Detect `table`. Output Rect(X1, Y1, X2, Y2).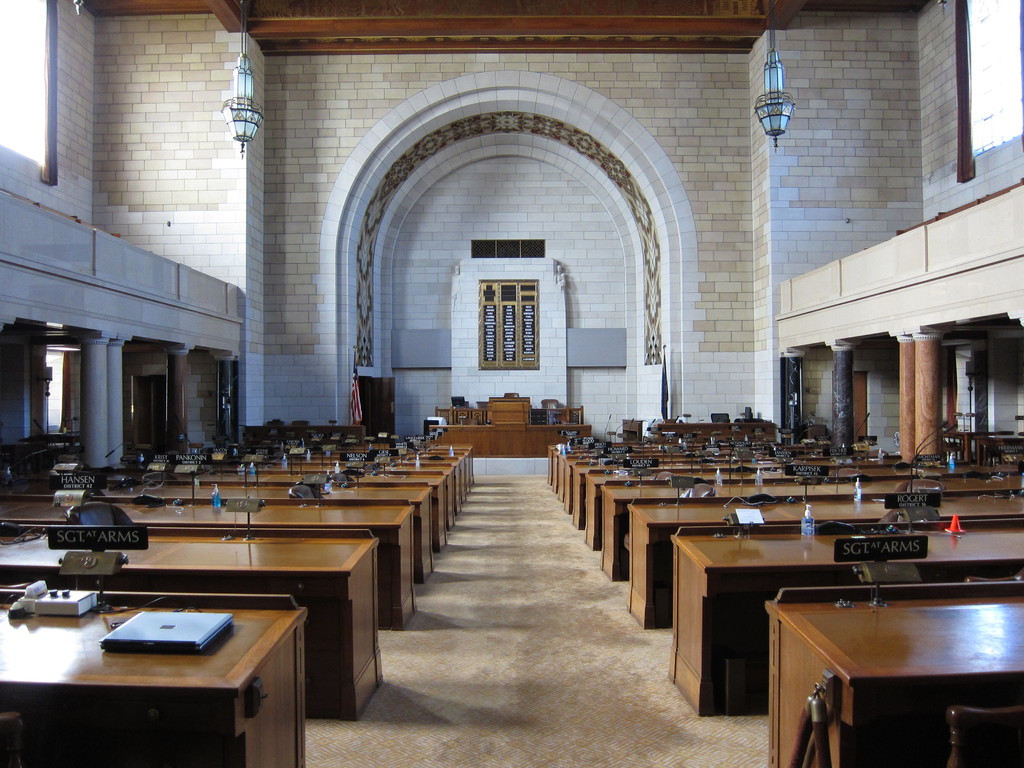
Rect(552, 445, 820, 490).
